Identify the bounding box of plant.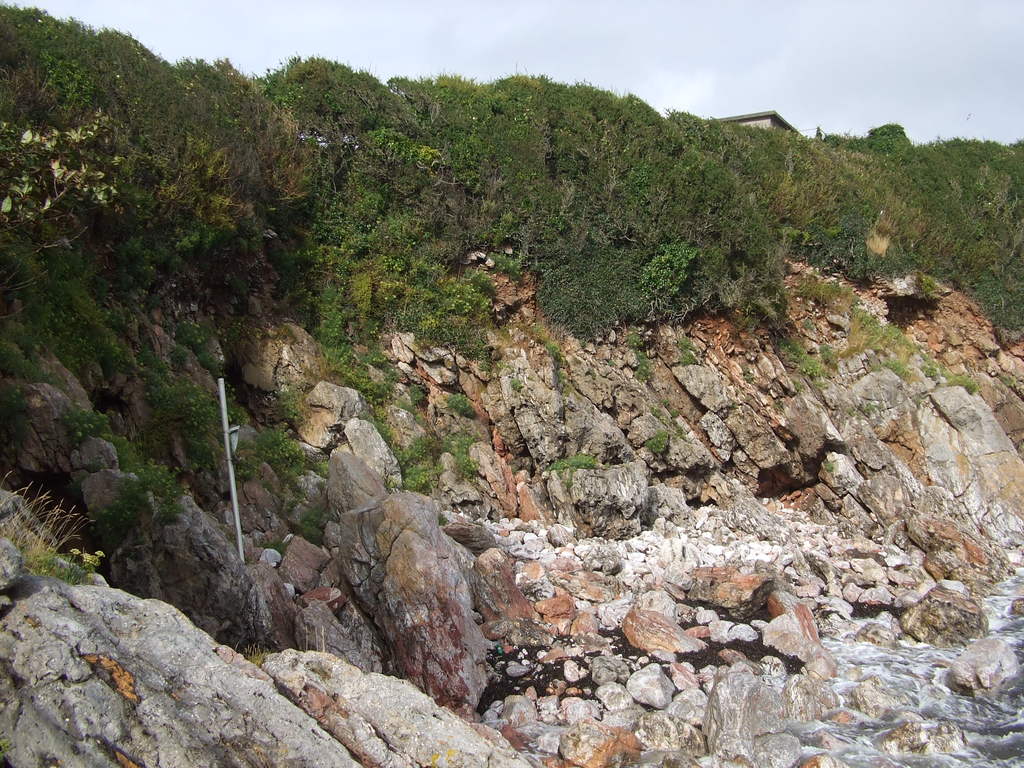
bbox(511, 376, 530, 395).
